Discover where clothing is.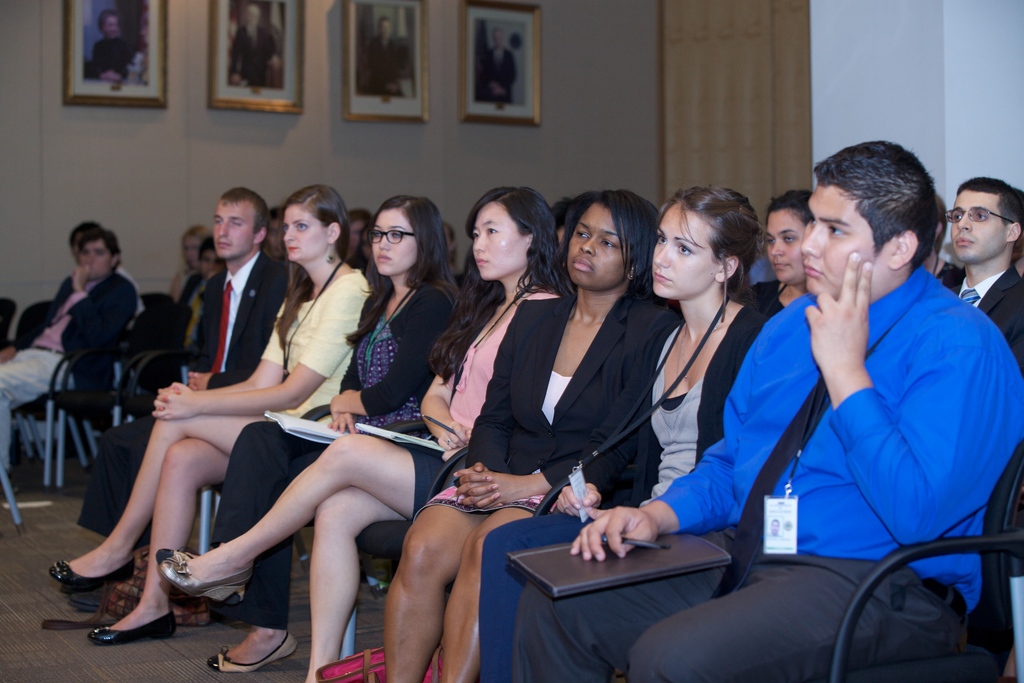
Discovered at locate(184, 257, 282, 378).
